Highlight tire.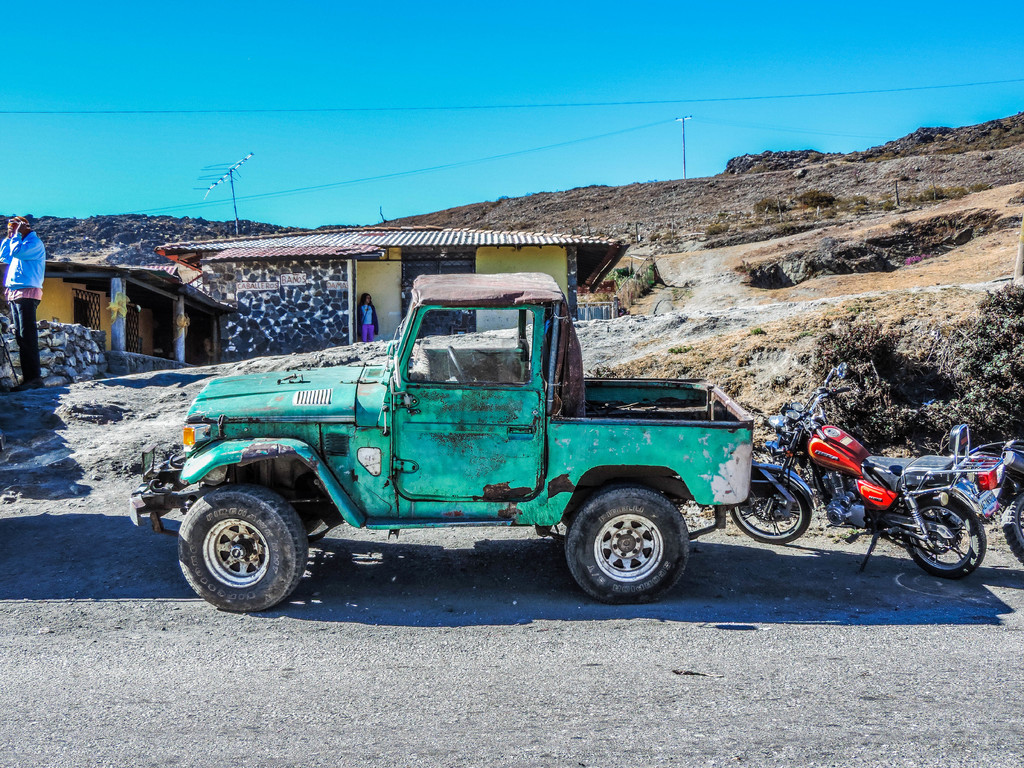
Highlighted region: locate(726, 468, 812, 543).
